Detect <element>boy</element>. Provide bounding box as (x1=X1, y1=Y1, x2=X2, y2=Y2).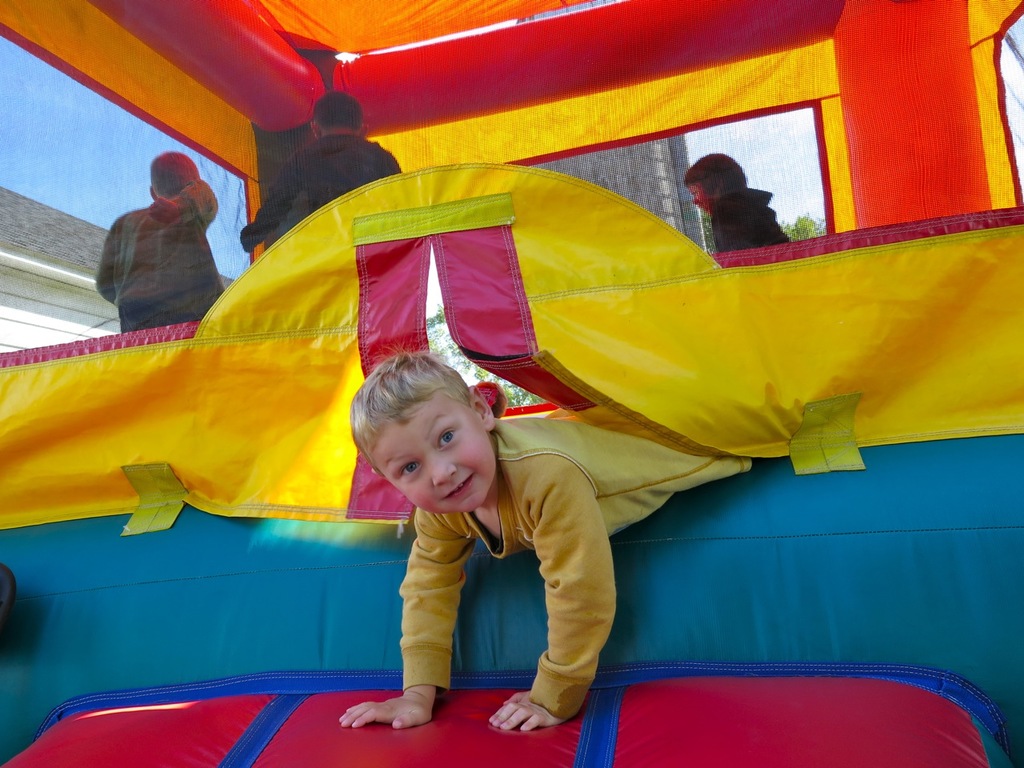
(x1=340, y1=353, x2=758, y2=730).
